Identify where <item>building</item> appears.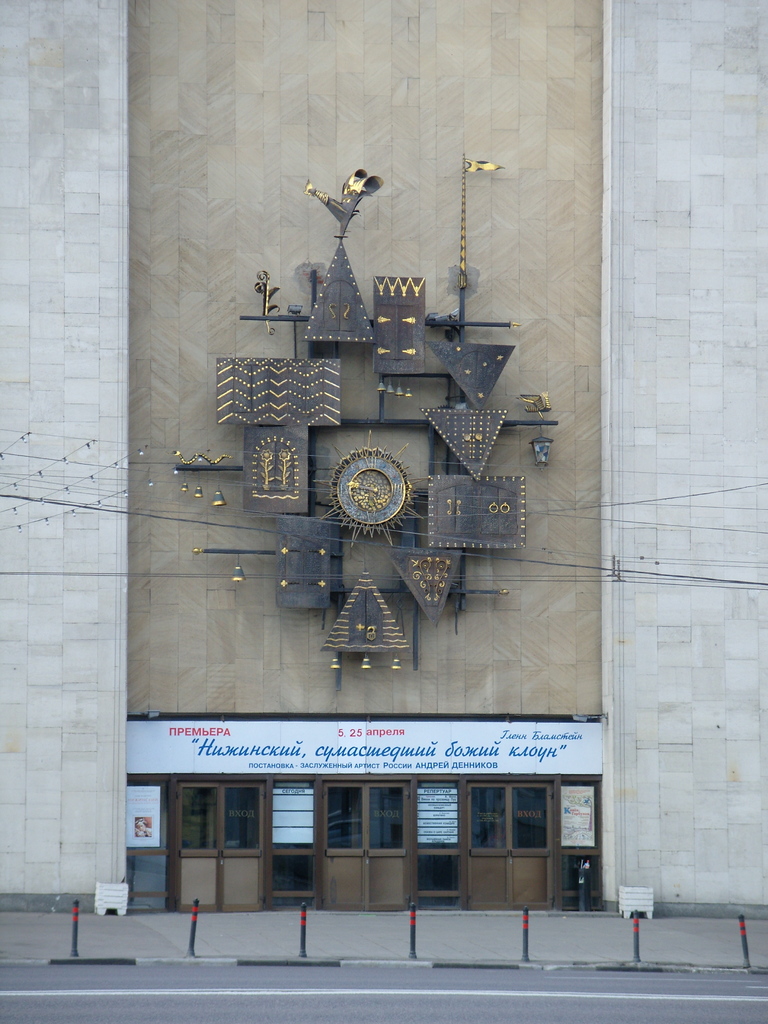
Appears at (x1=0, y1=0, x2=767, y2=913).
